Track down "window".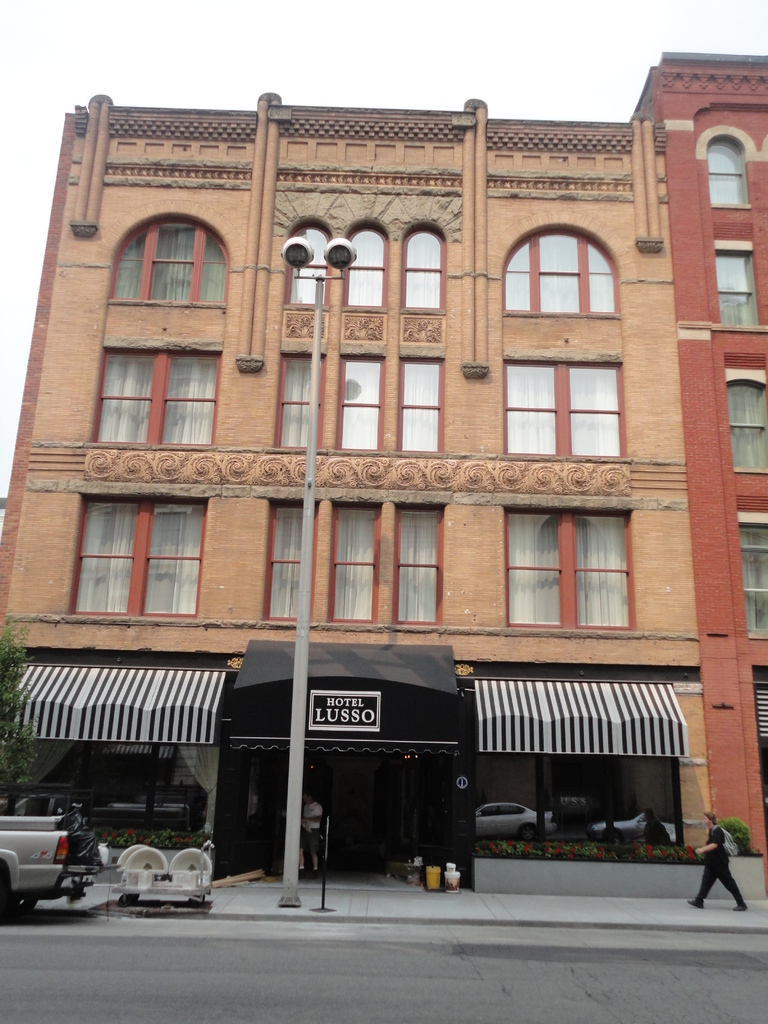
Tracked to [x1=327, y1=501, x2=383, y2=627].
